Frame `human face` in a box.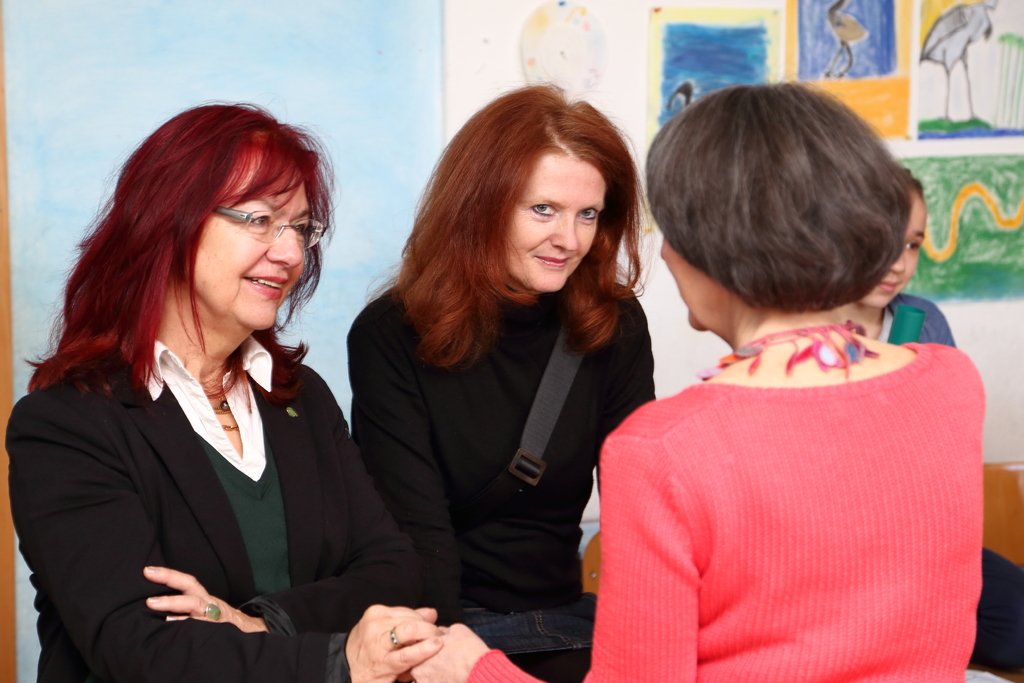
box=[653, 233, 724, 329].
